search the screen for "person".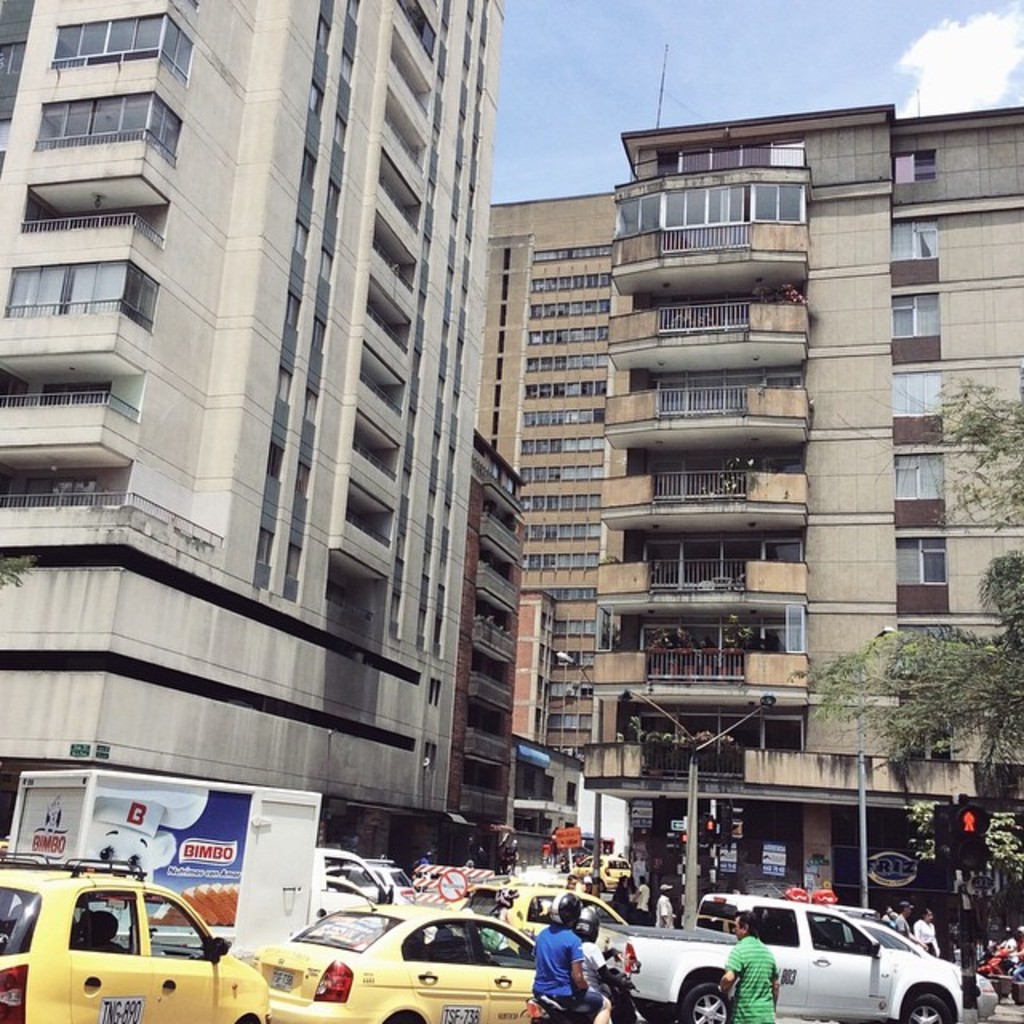
Found at [left=408, top=845, right=432, bottom=869].
